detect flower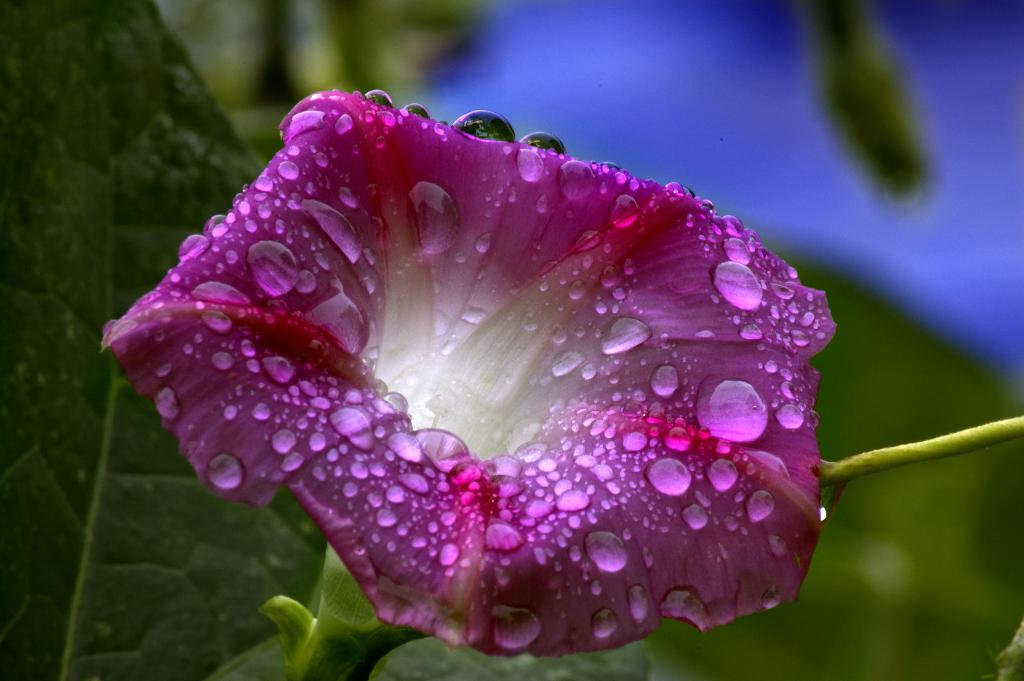
(95, 86, 792, 664)
